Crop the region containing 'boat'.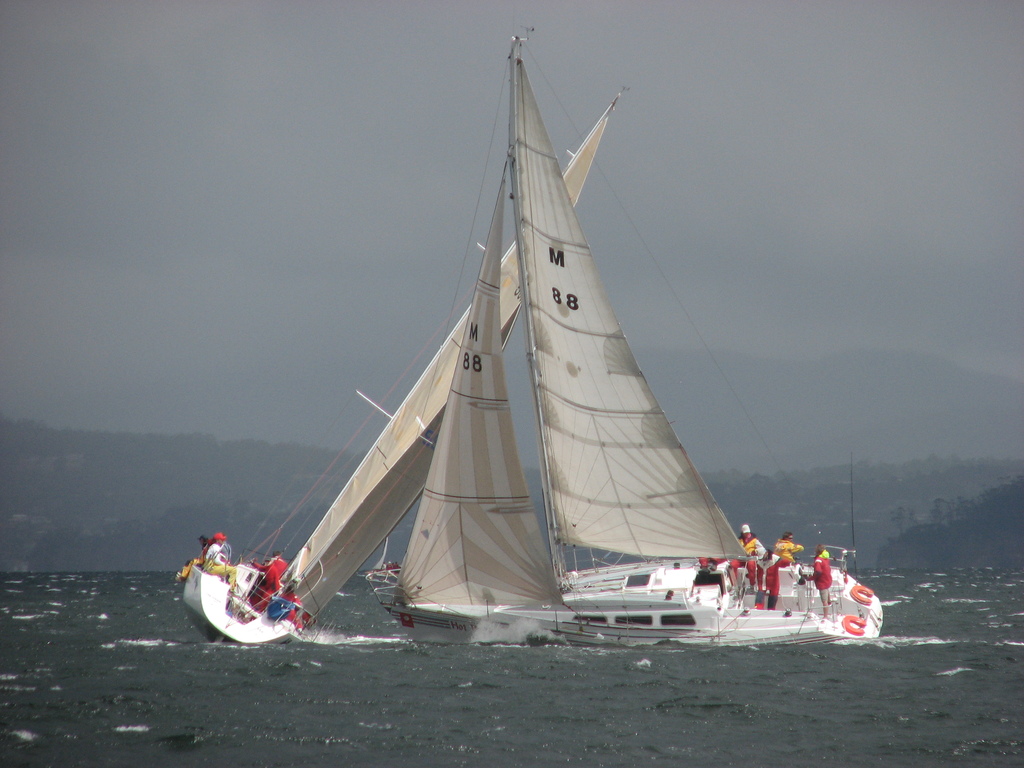
Crop region: <box>367,127,588,644</box>.
